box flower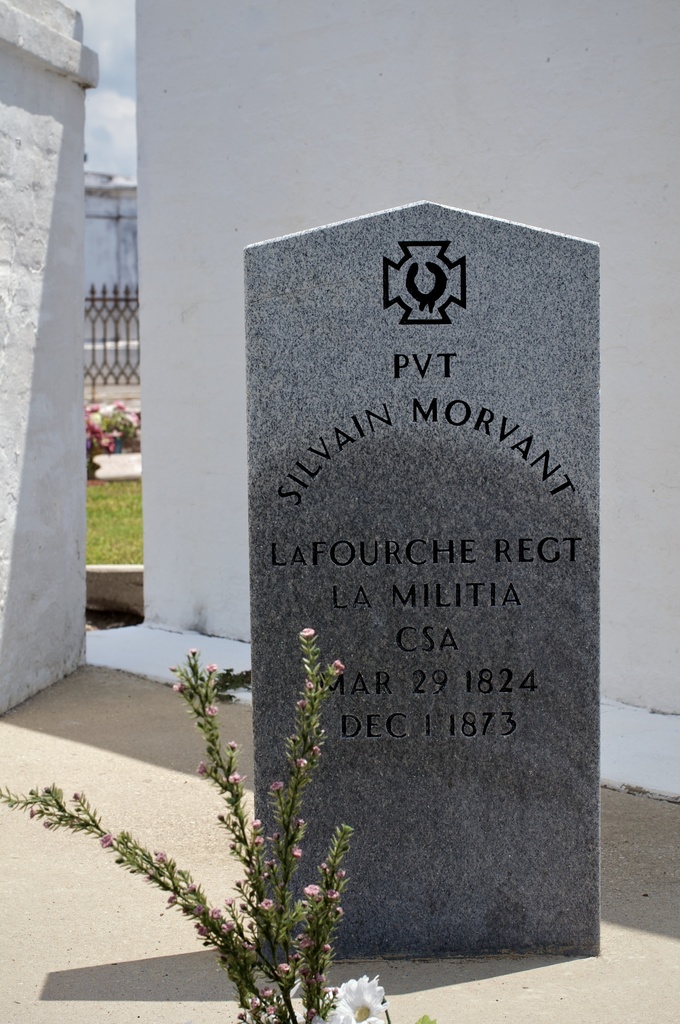
bbox(297, 625, 311, 638)
